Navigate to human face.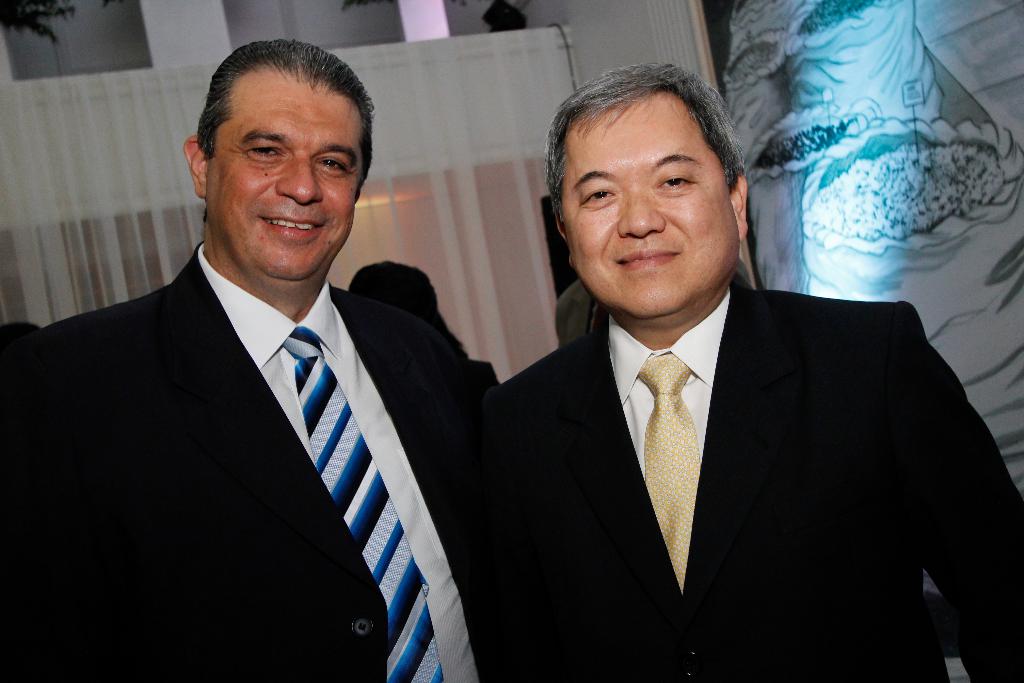
Navigation target: (557, 89, 738, 320).
